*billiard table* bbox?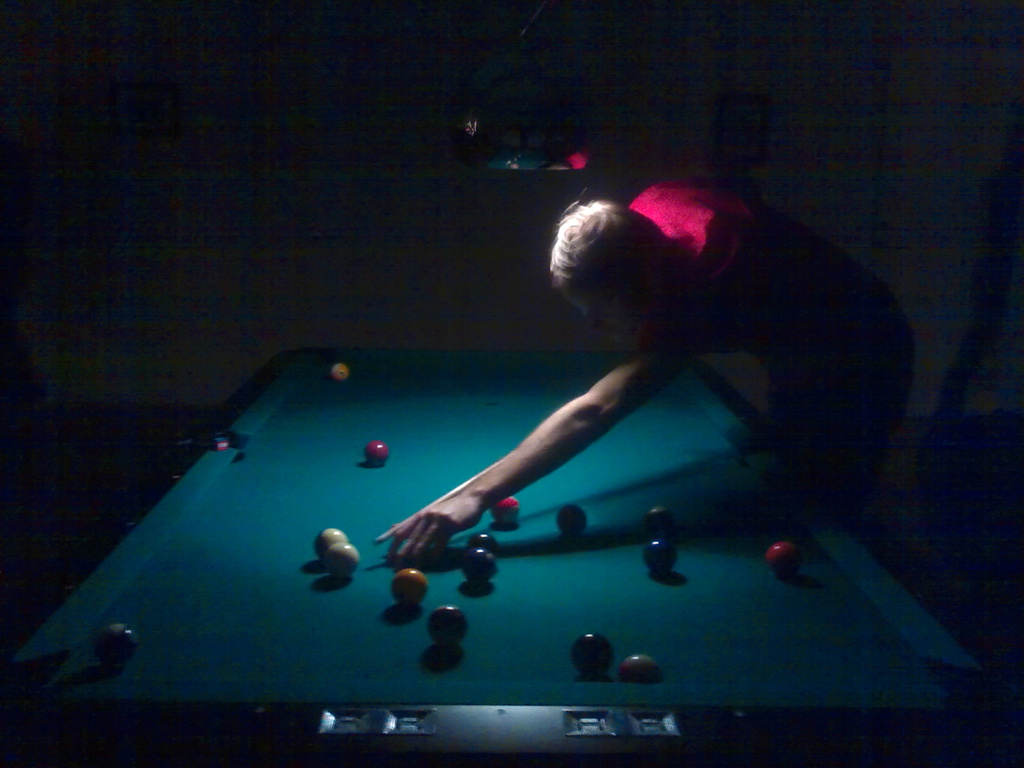
(0, 351, 1023, 767)
